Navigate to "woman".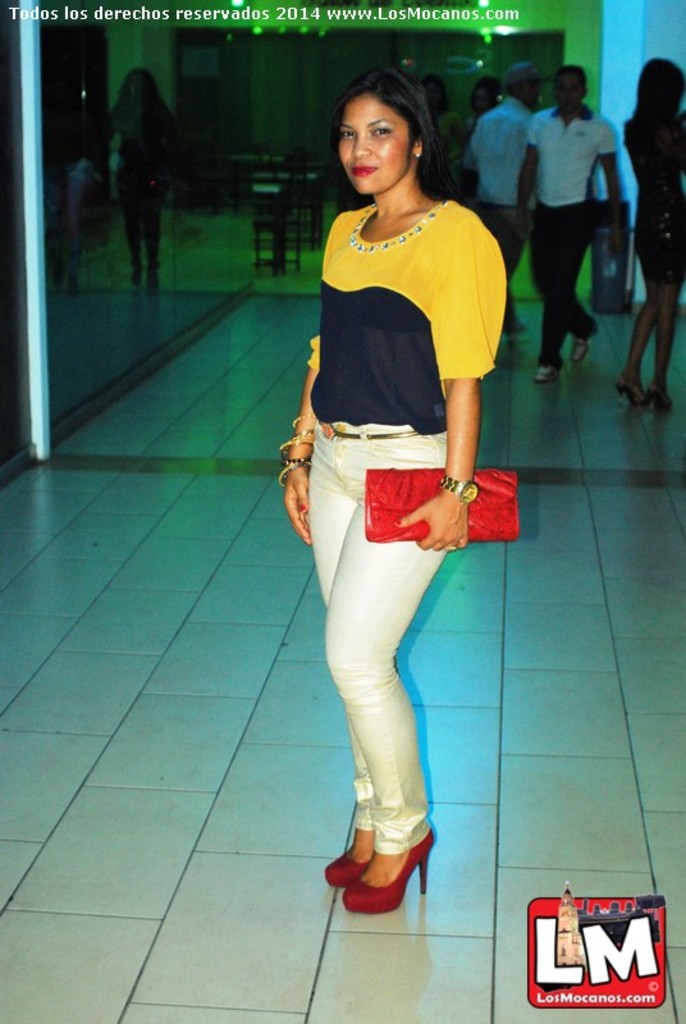
Navigation target: [left=607, top=60, right=685, bottom=404].
